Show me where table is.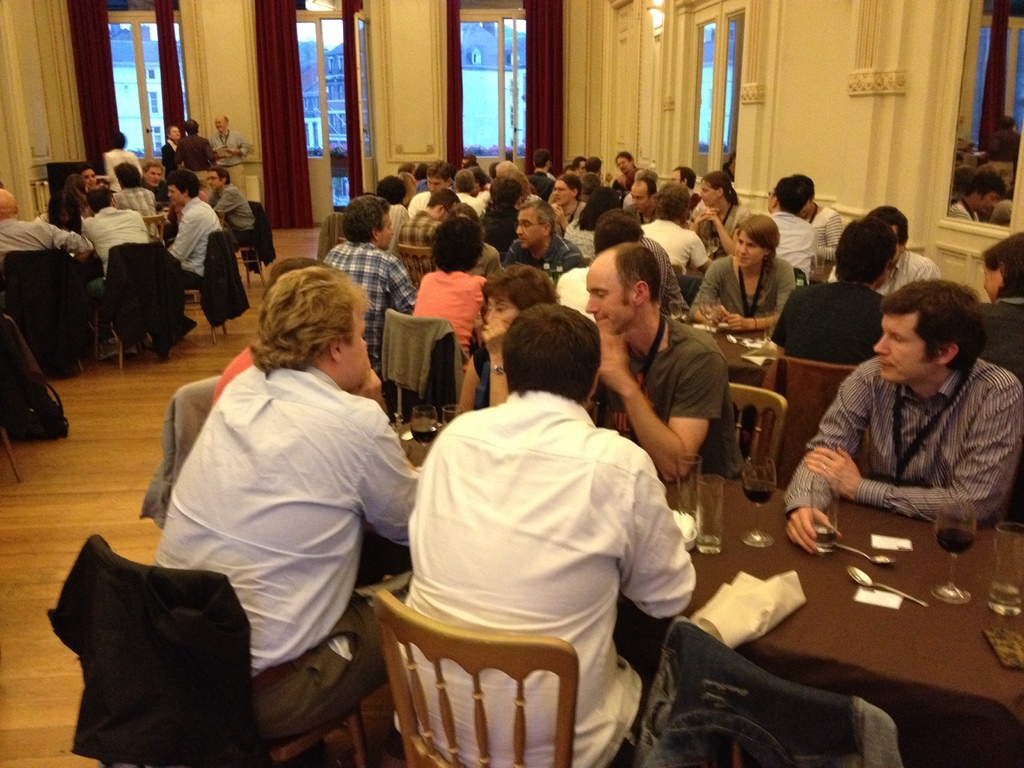
table is at 677, 467, 1023, 767.
